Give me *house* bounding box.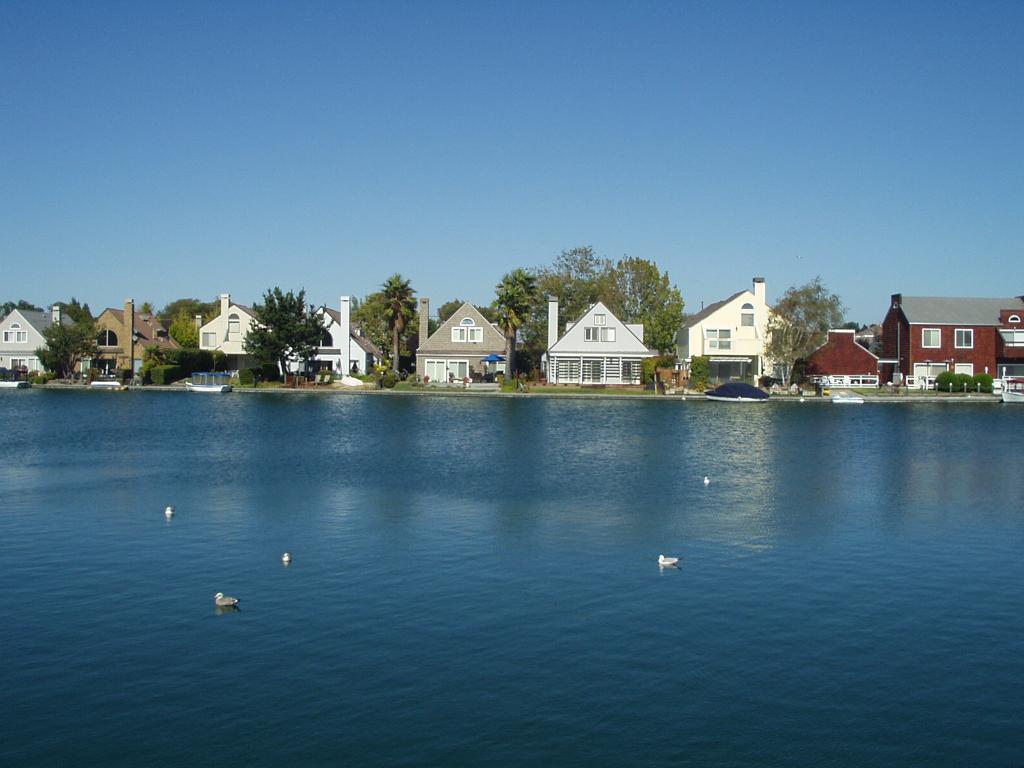
[x1=690, y1=282, x2=792, y2=378].
